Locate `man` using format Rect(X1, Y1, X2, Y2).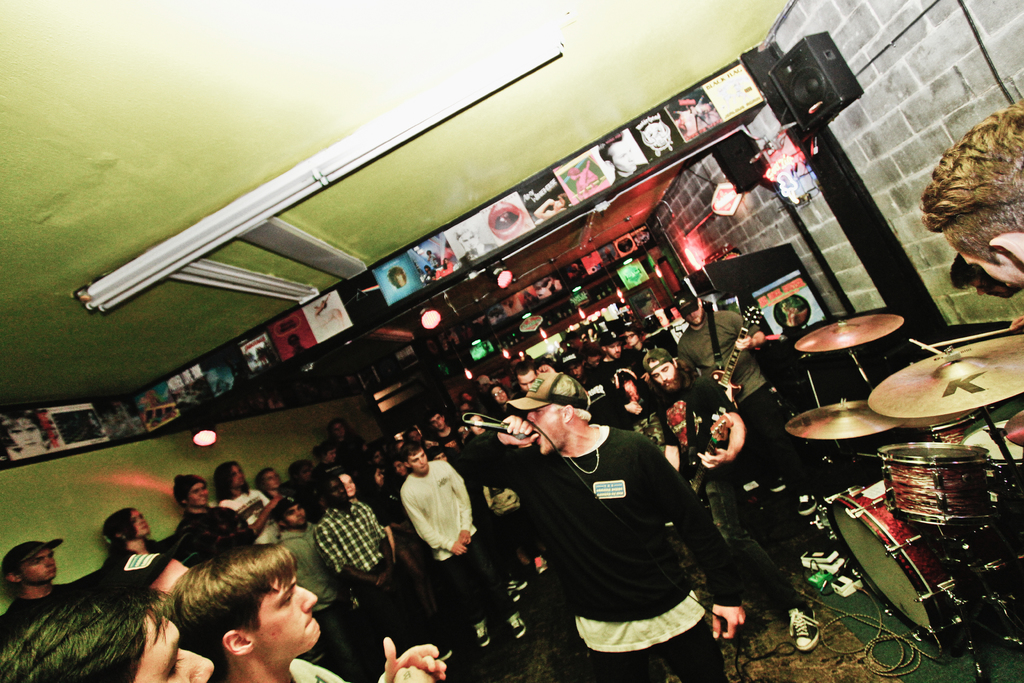
Rect(220, 462, 282, 550).
